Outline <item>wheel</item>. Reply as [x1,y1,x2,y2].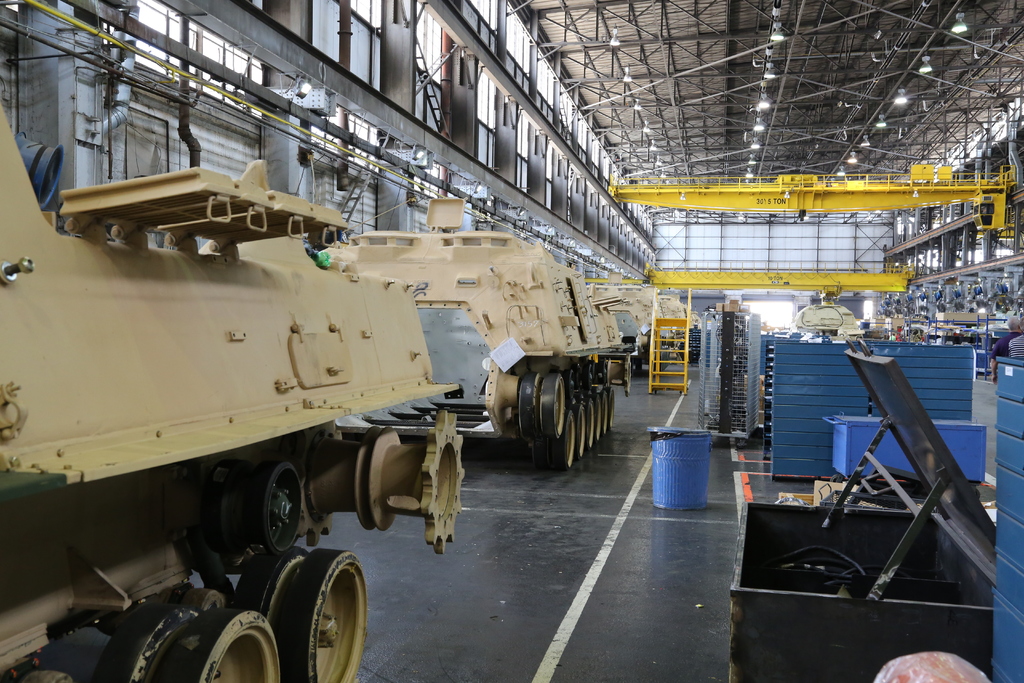
[207,460,249,552].
